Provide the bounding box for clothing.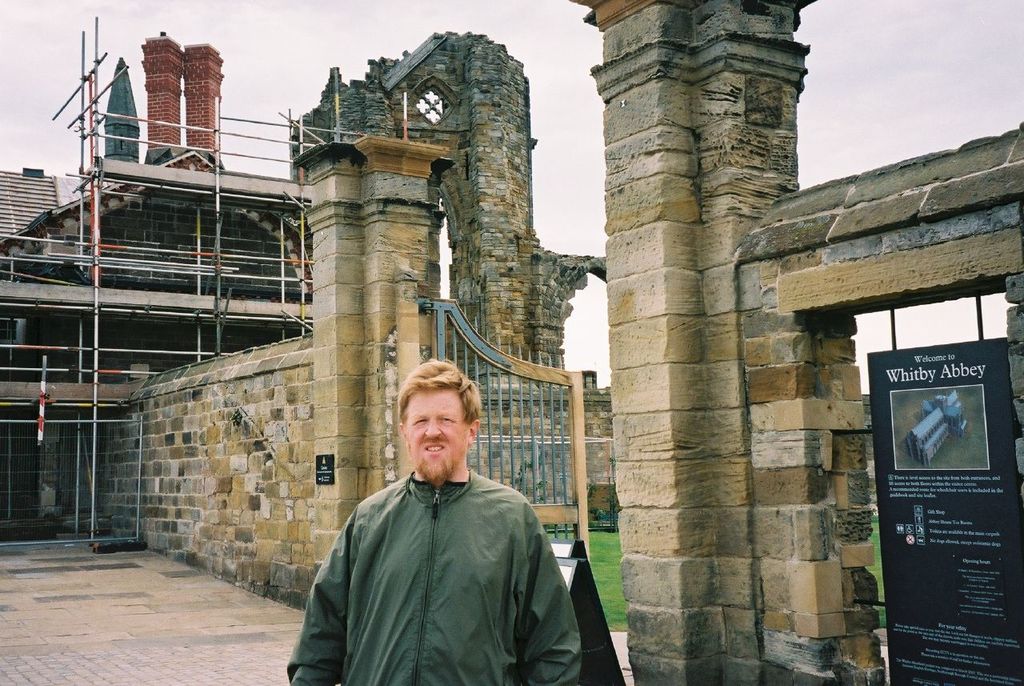
x1=294 y1=429 x2=594 y2=685.
